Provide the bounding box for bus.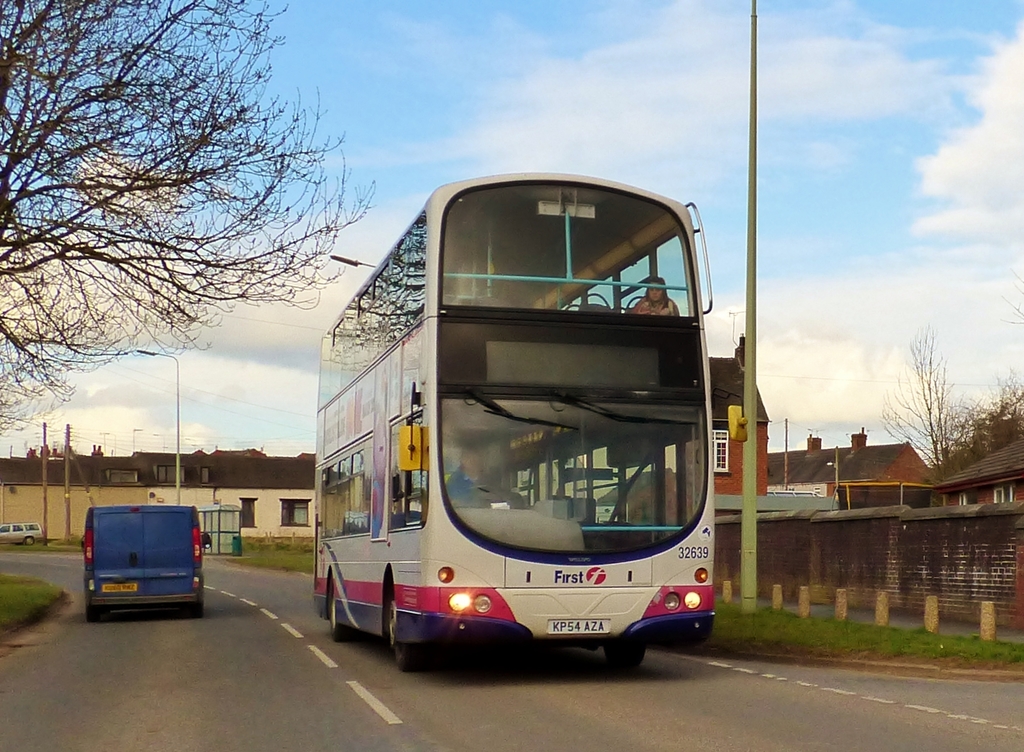
(312, 171, 728, 671).
